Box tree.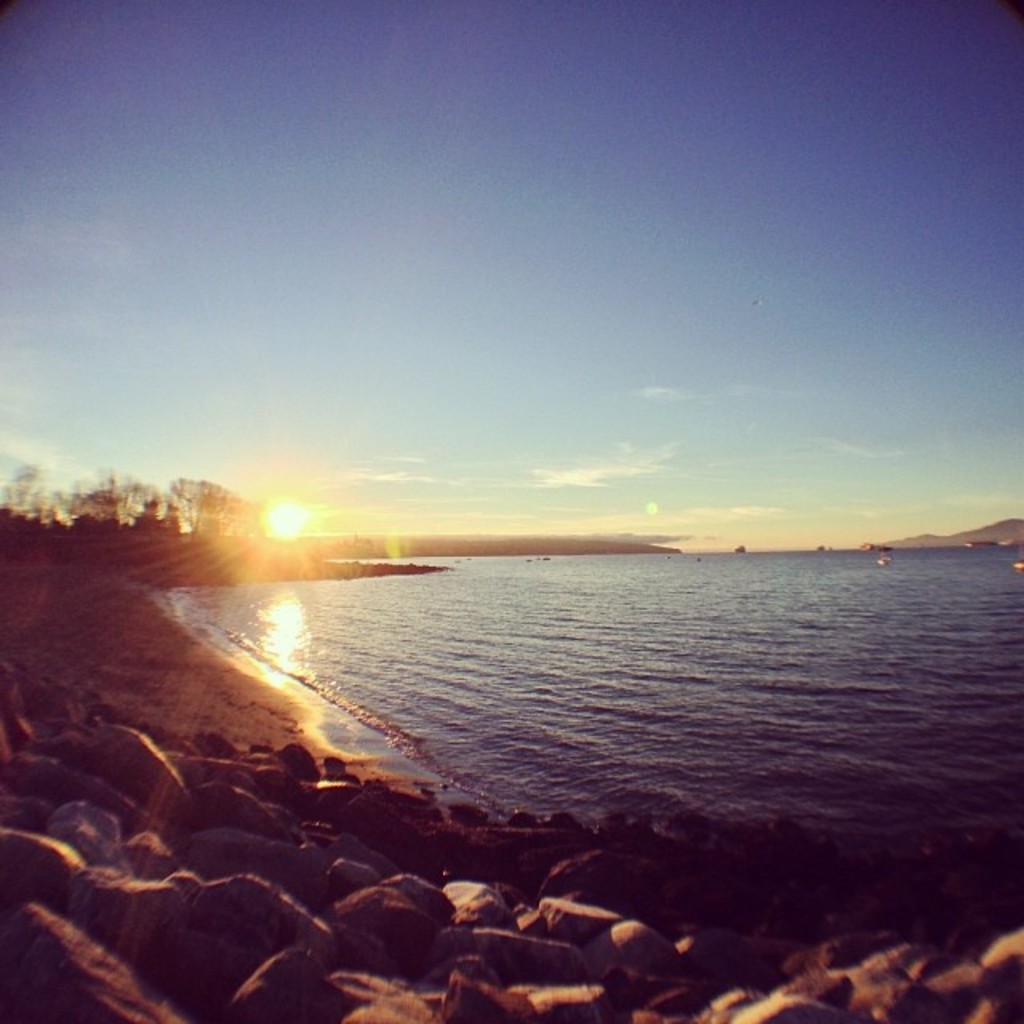
locate(86, 459, 168, 512).
